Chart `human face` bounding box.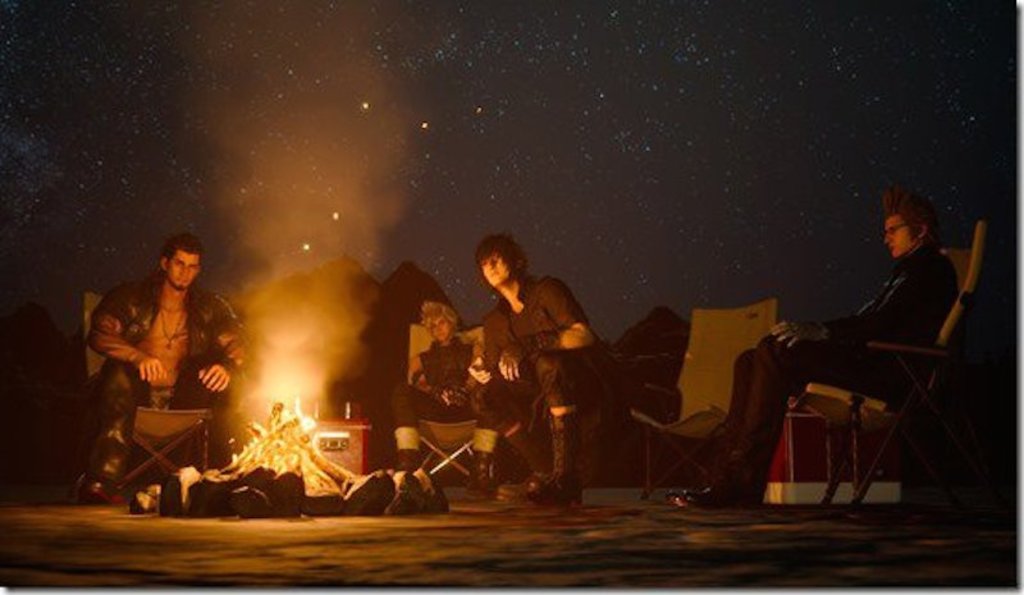
Charted: box(481, 253, 511, 292).
